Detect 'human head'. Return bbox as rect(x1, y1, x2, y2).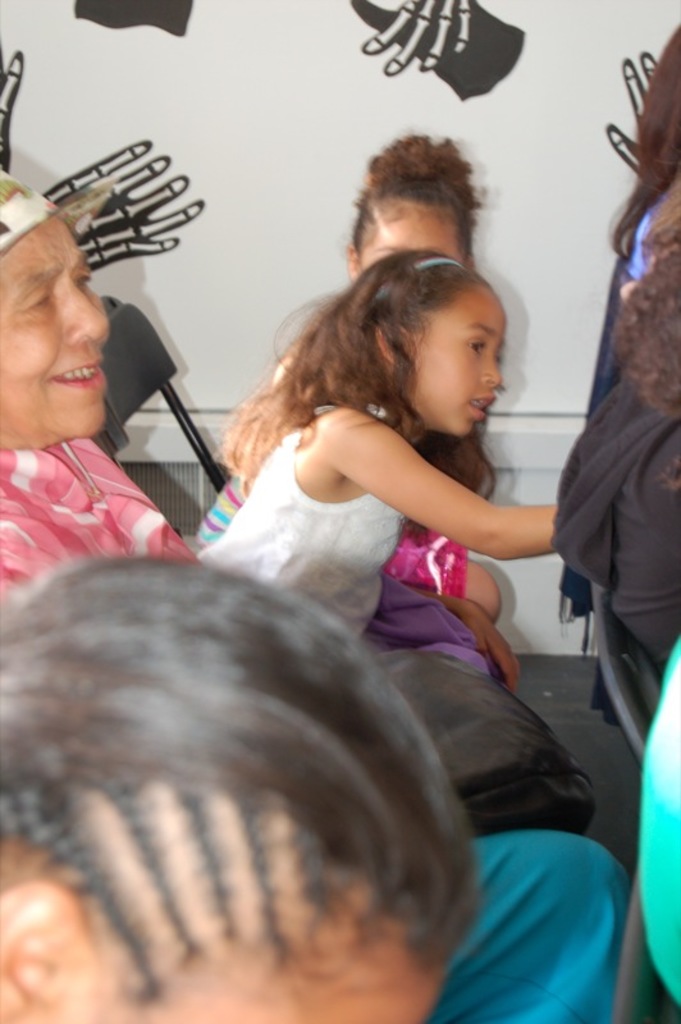
rect(365, 246, 527, 420).
